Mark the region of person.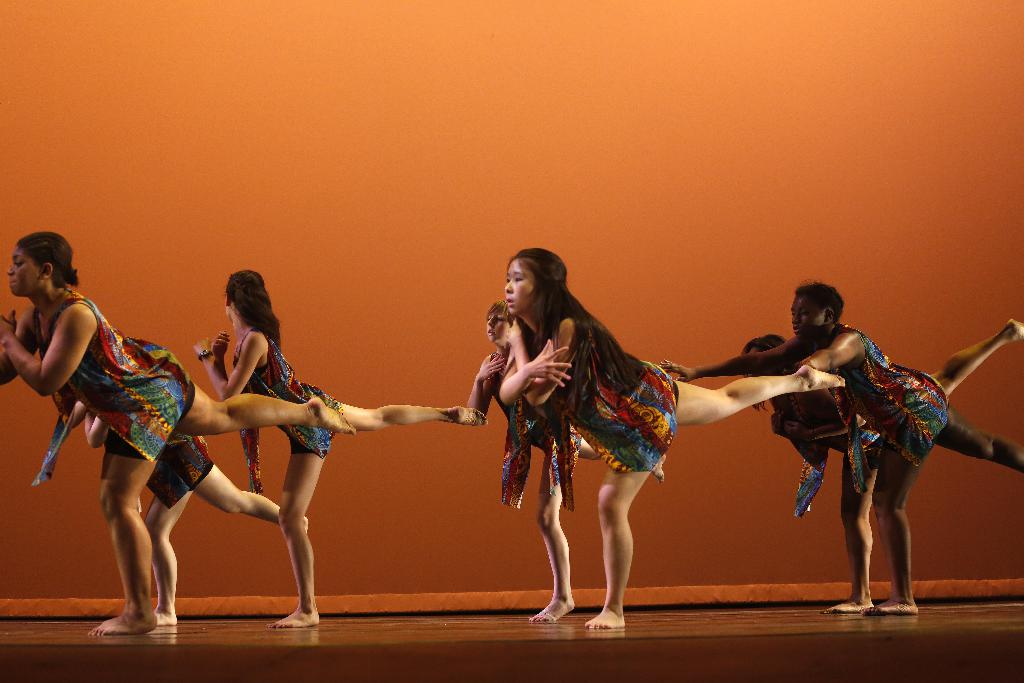
Region: left=0, top=225, right=1020, bottom=629.
